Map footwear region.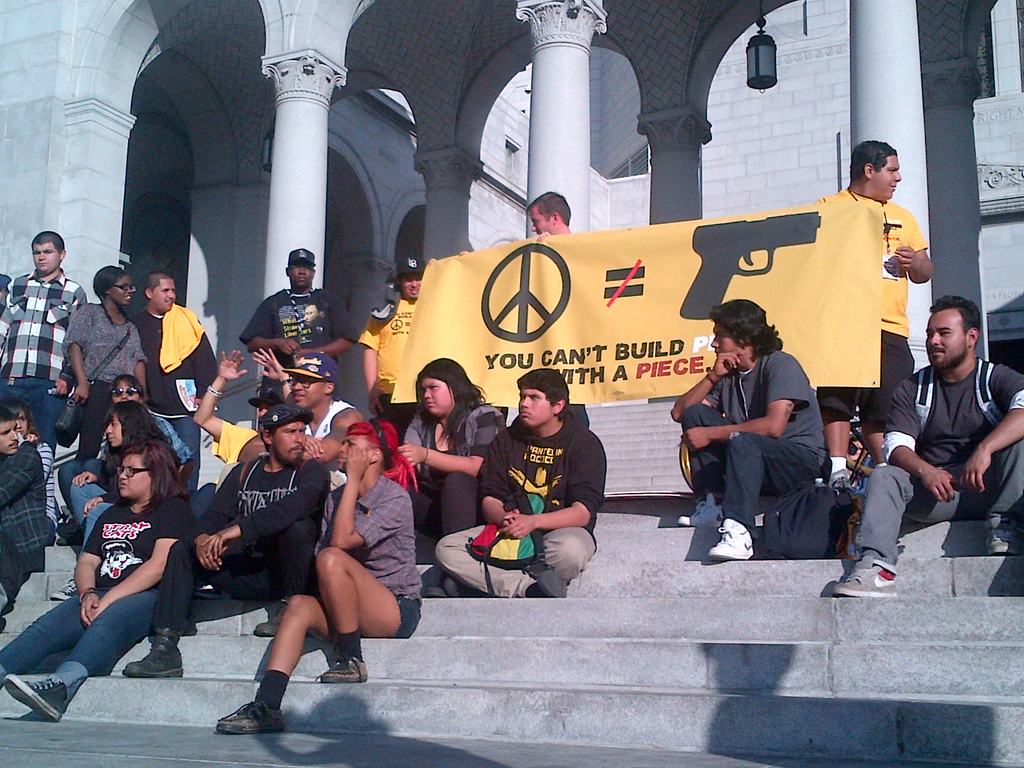
Mapped to BBox(0, 671, 70, 728).
